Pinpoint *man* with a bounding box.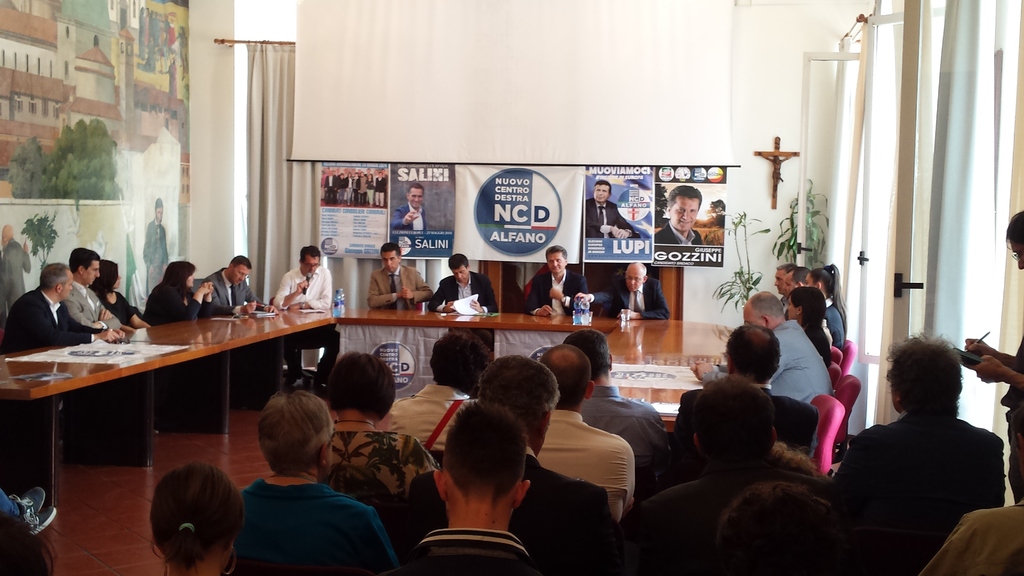
bbox=[426, 251, 501, 349].
